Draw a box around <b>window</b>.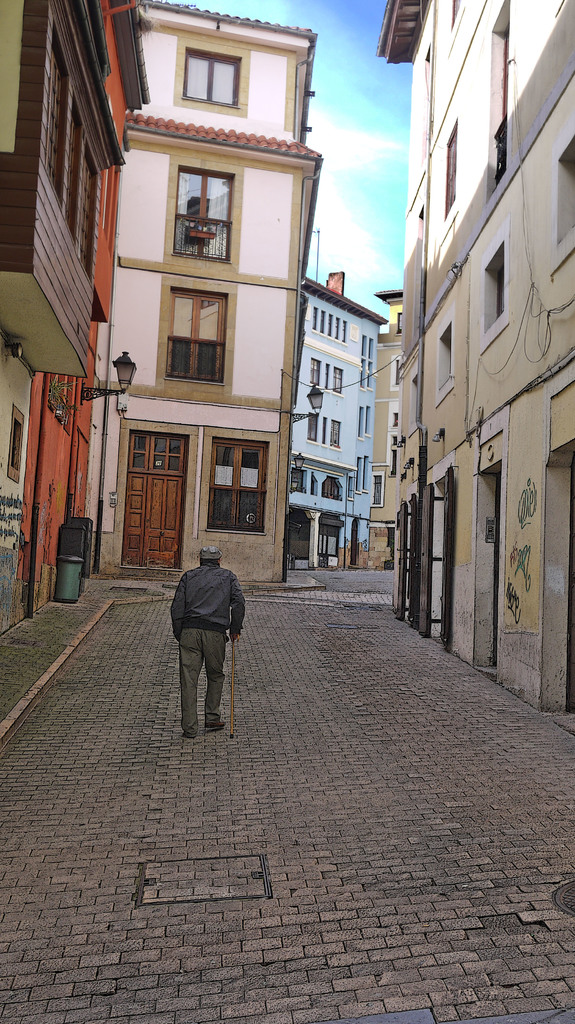
[x1=542, y1=148, x2=571, y2=253].
